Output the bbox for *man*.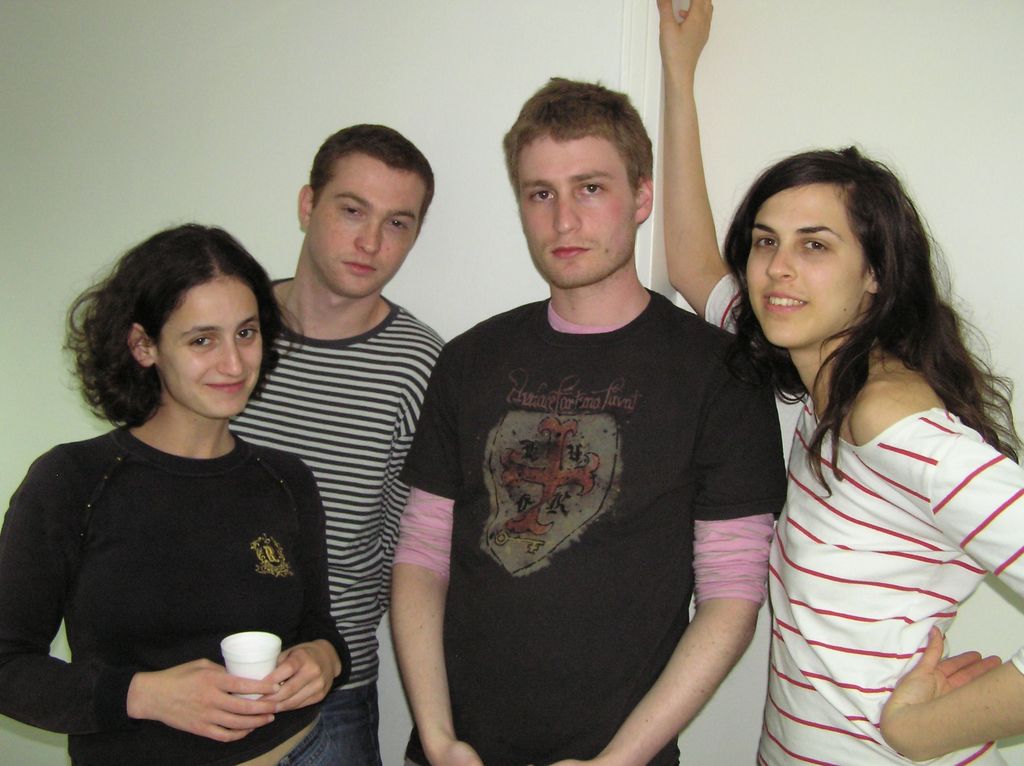
left=385, top=73, right=787, bottom=765.
